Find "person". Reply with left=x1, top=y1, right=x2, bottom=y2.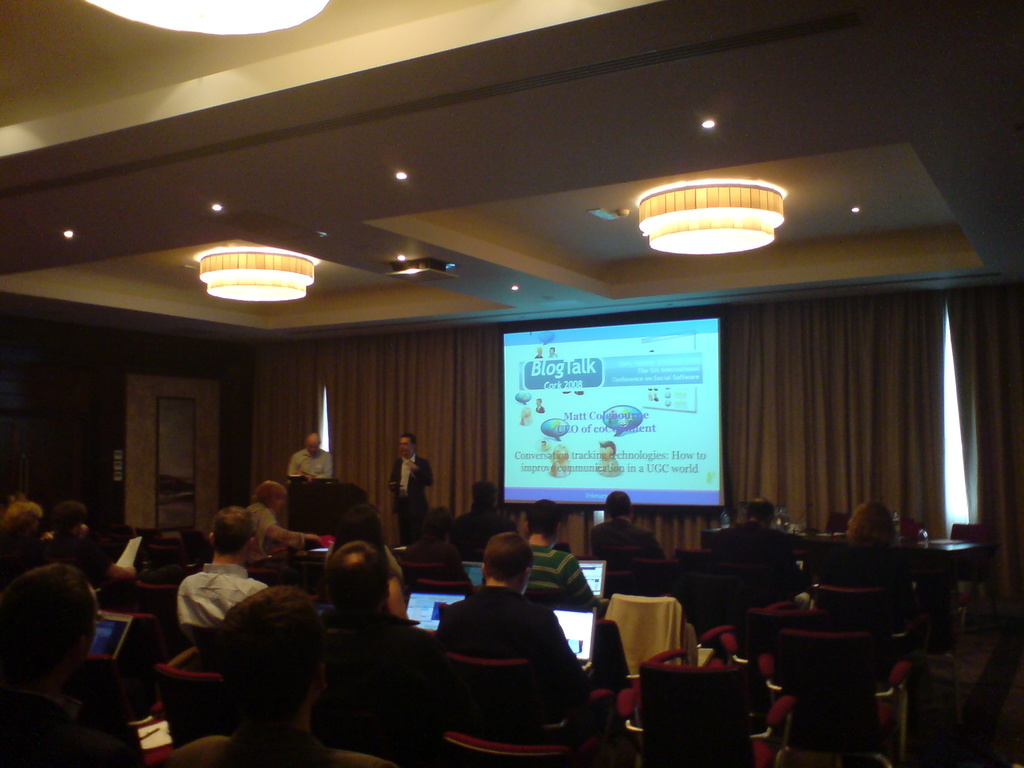
left=517, top=405, right=531, bottom=426.
